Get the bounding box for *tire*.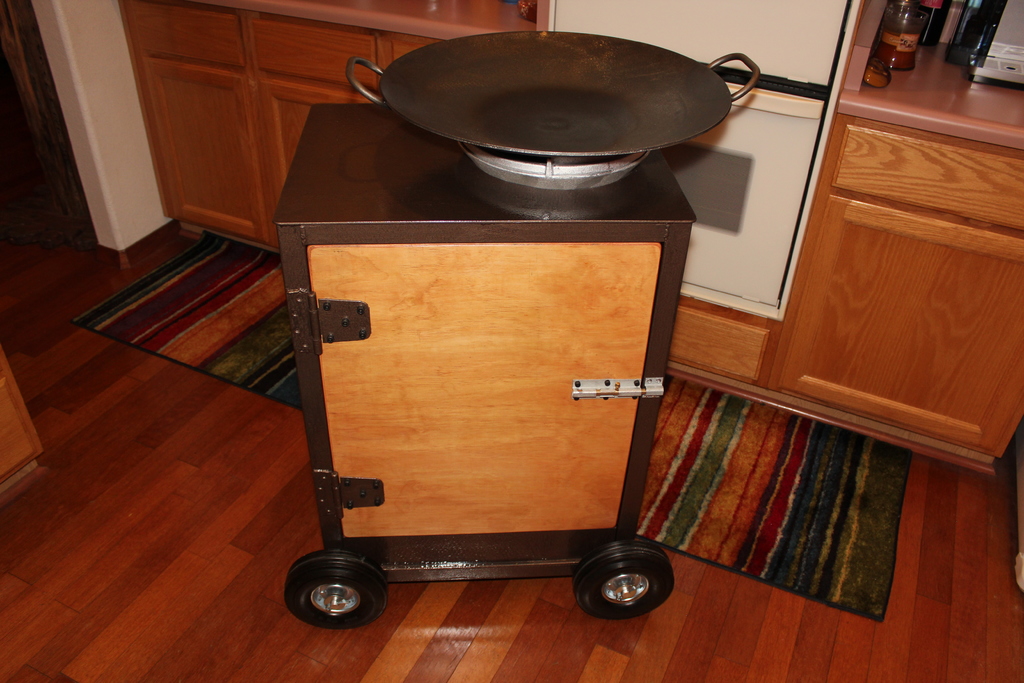
bbox=[573, 541, 674, 620].
